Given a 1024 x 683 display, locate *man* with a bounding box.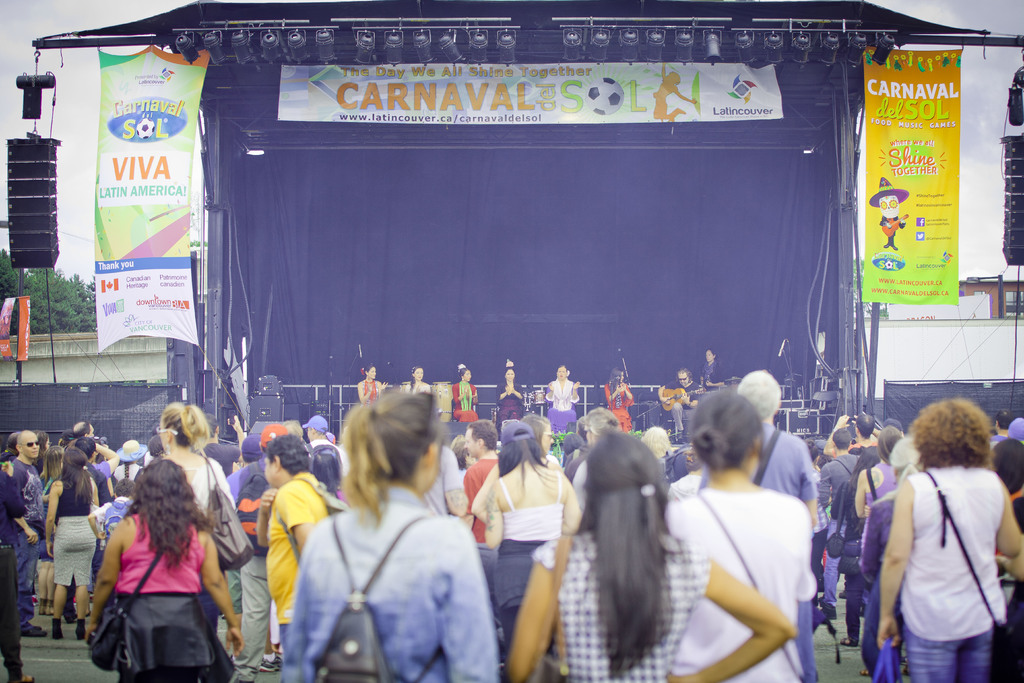
Located: [807,431,862,591].
